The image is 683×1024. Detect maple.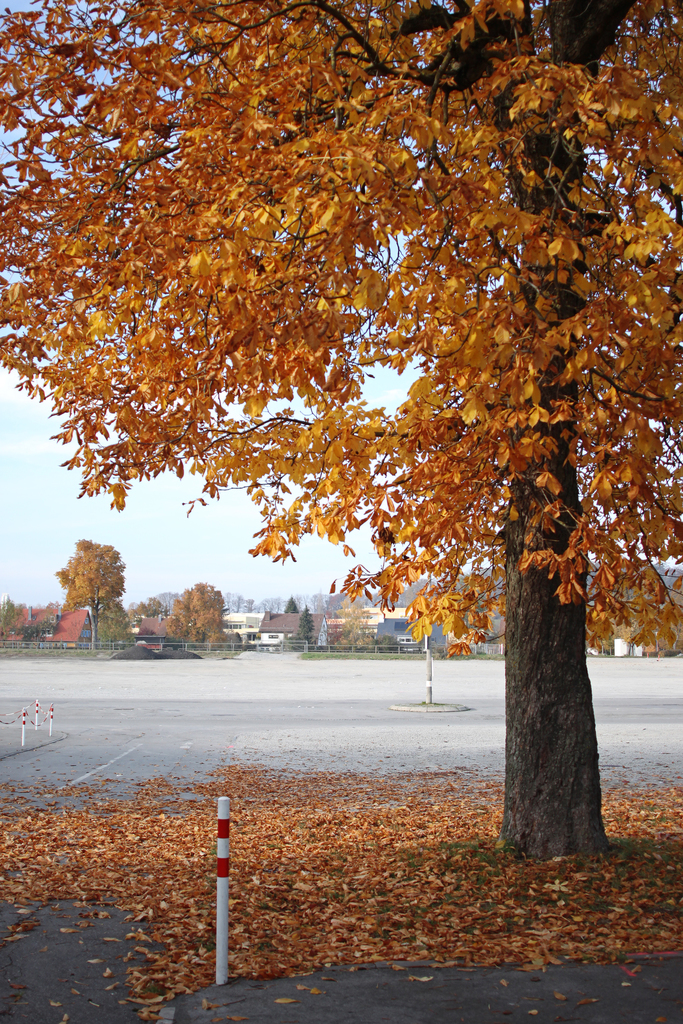
Detection: <box>51,542,128,654</box>.
